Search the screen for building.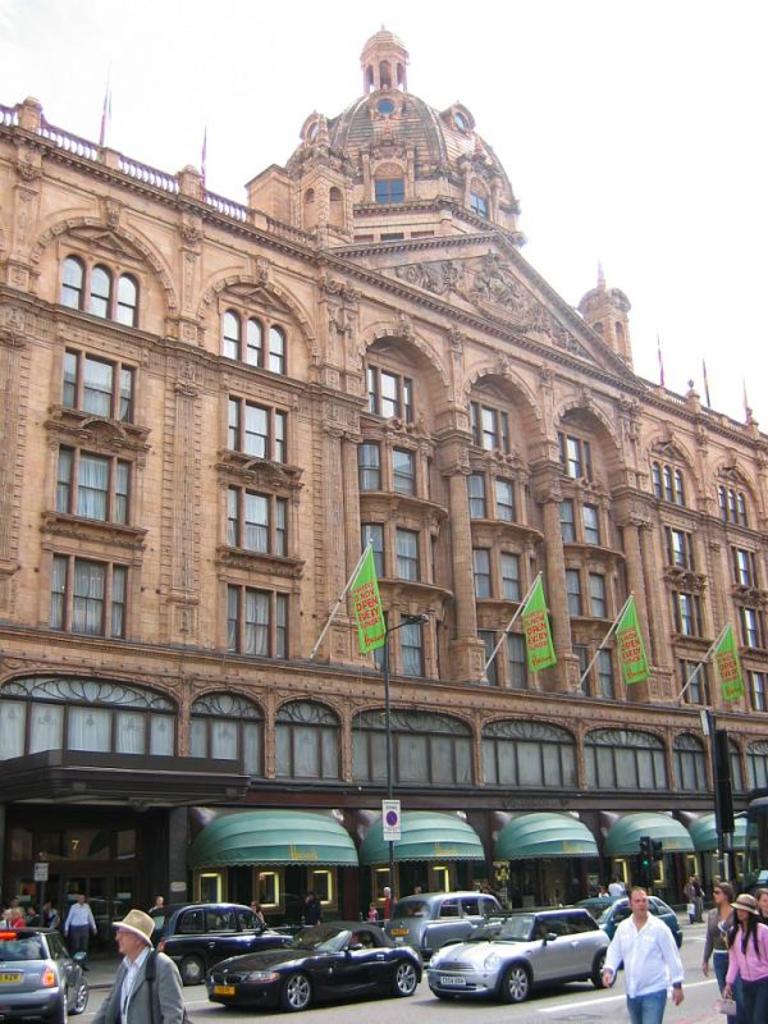
Found at (left=0, top=23, right=767, bottom=961).
